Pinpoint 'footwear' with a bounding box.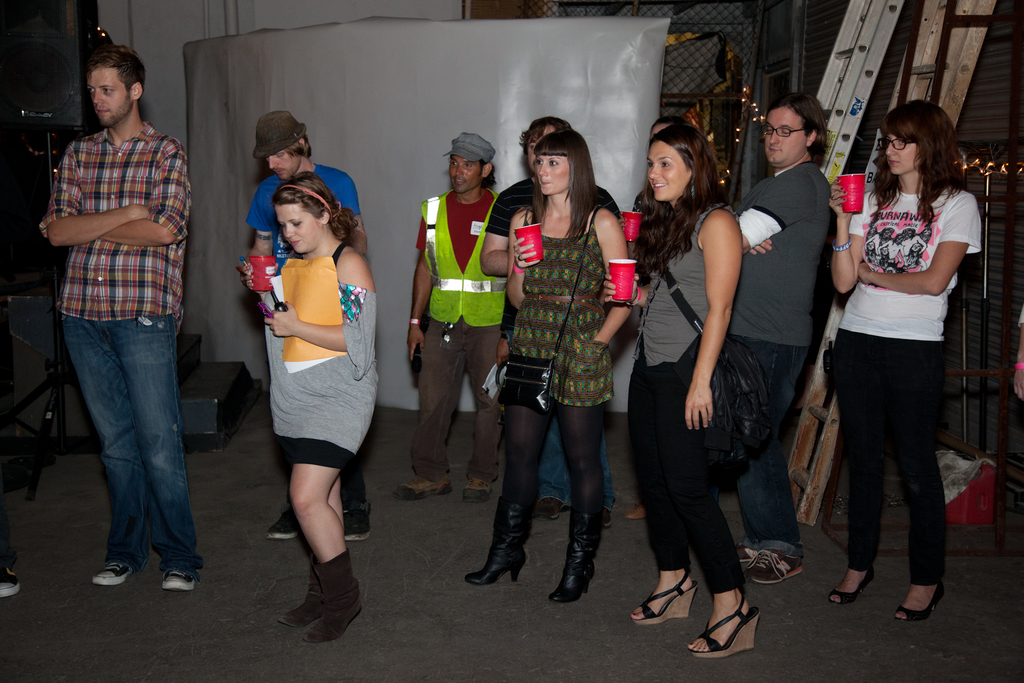
(left=894, top=583, right=943, bottom=612).
